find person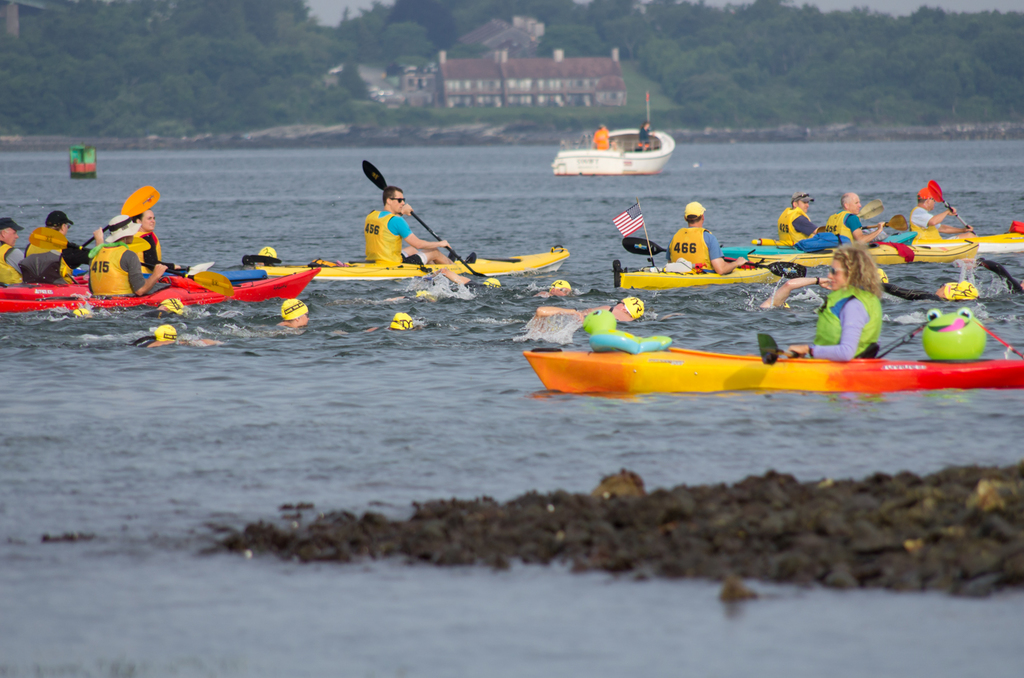
bbox(588, 123, 617, 149)
